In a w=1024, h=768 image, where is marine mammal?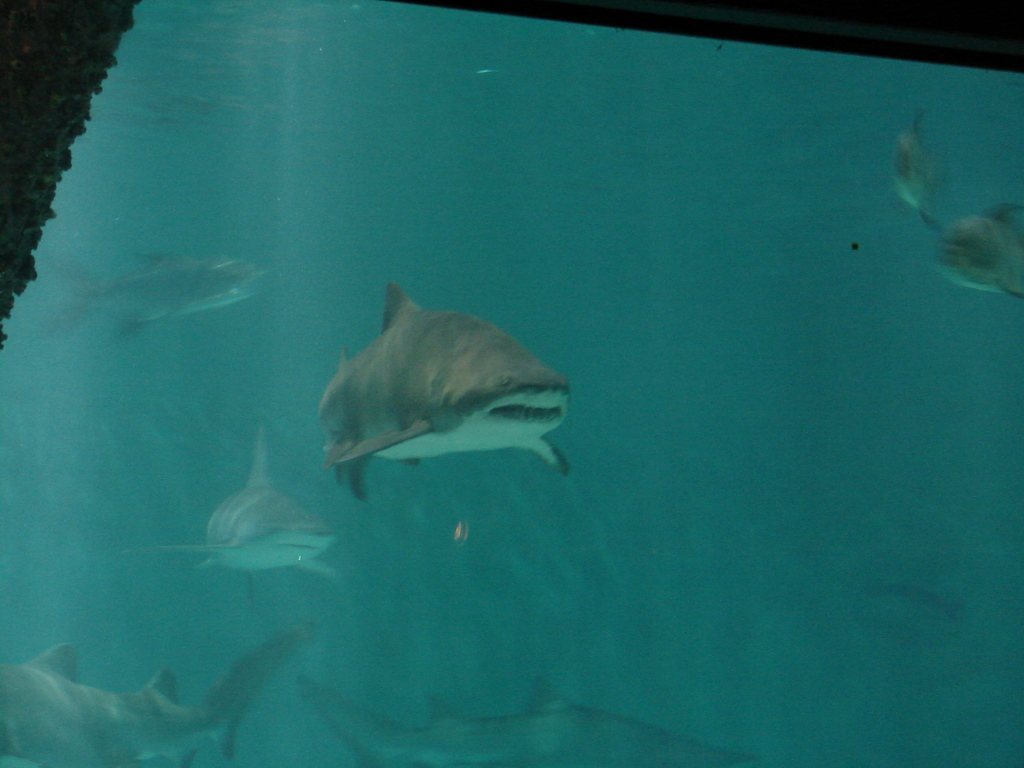
143,429,346,597.
